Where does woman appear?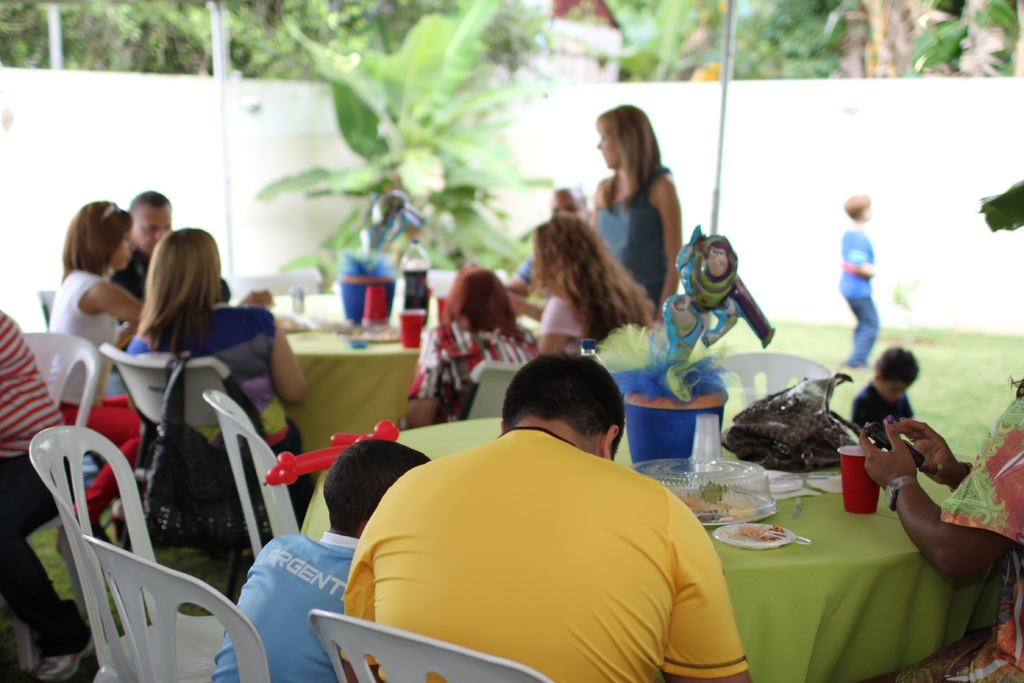
Appears at bbox=(570, 100, 686, 357).
